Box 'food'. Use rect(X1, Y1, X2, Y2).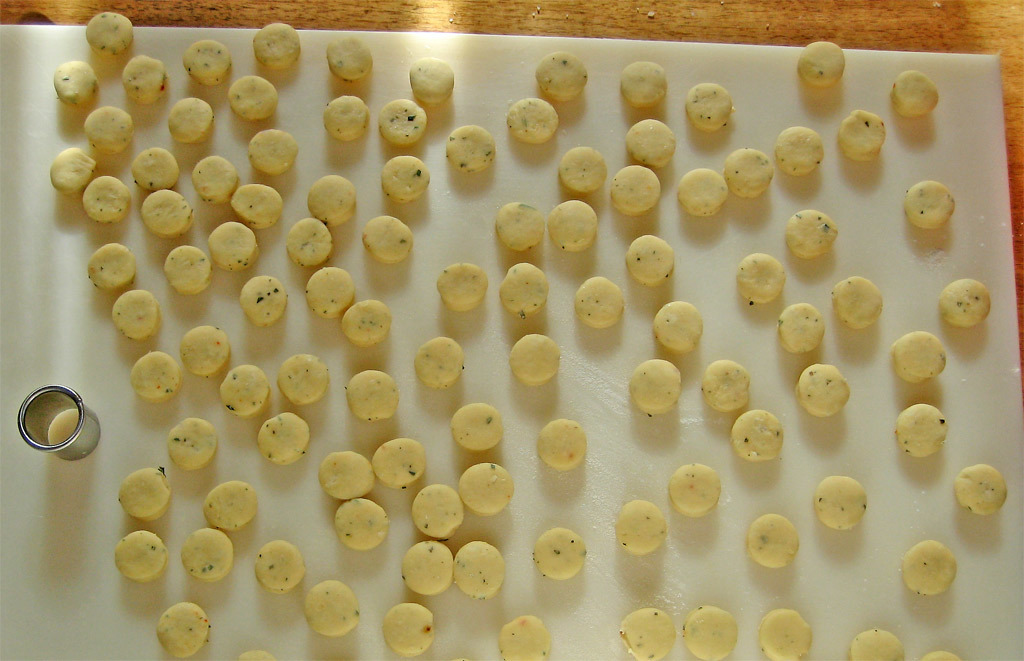
rect(900, 172, 957, 236).
